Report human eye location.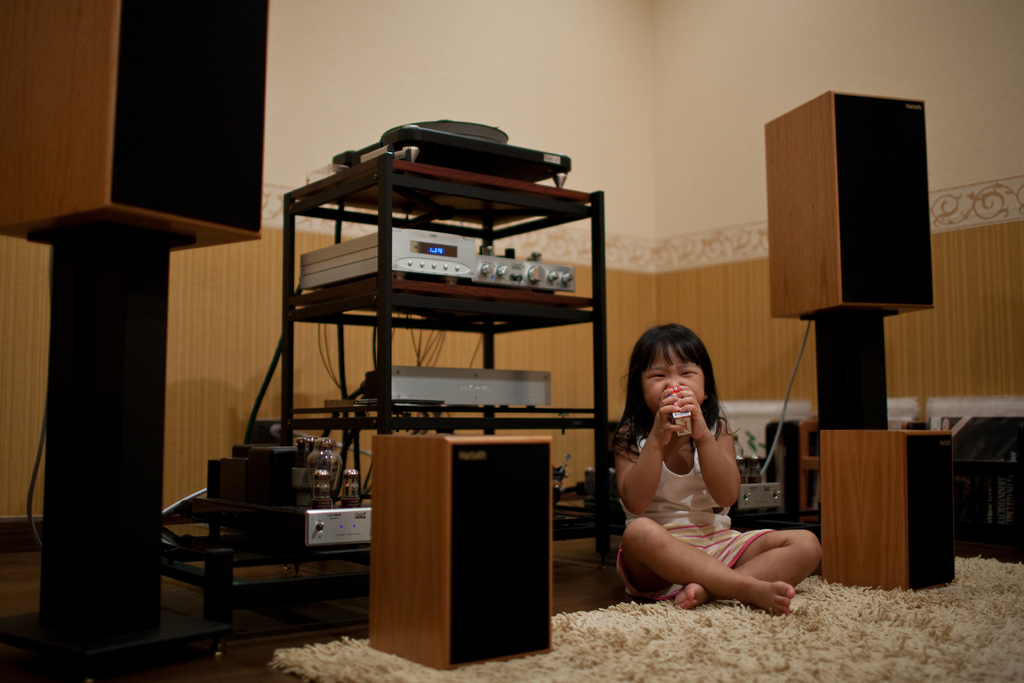
Report: select_region(644, 372, 670, 381).
